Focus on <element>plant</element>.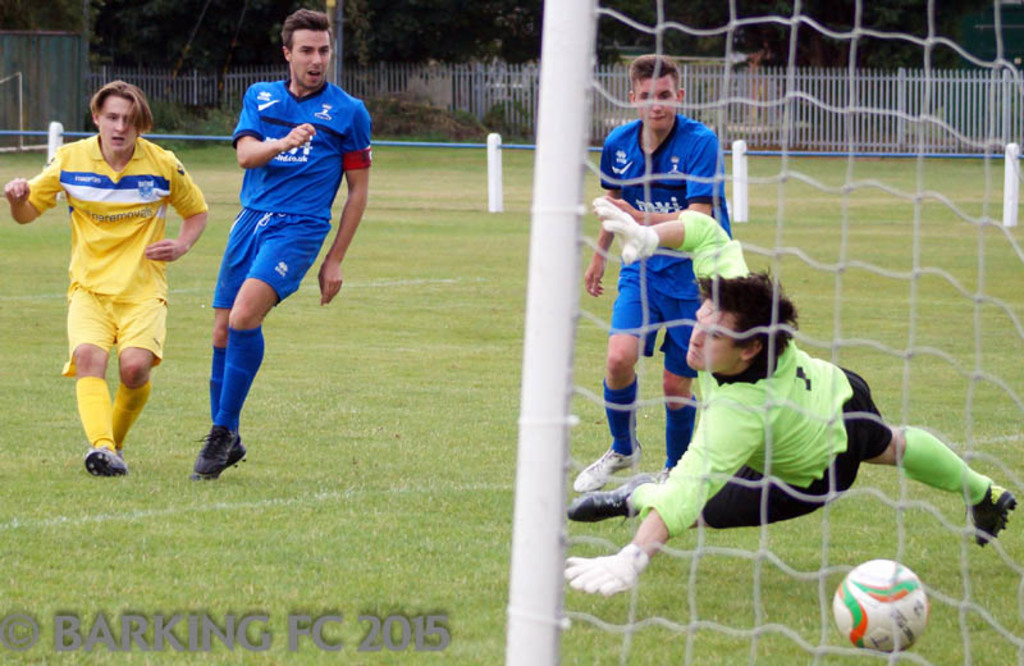
Focused at box(357, 86, 503, 145).
